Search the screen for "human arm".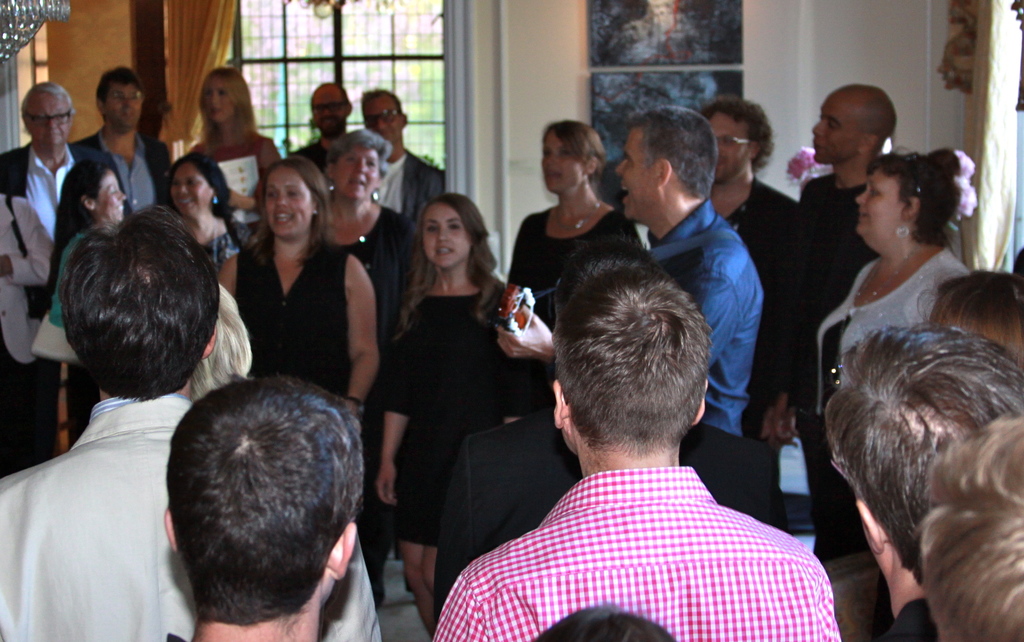
Found at 1:195:66:288.
